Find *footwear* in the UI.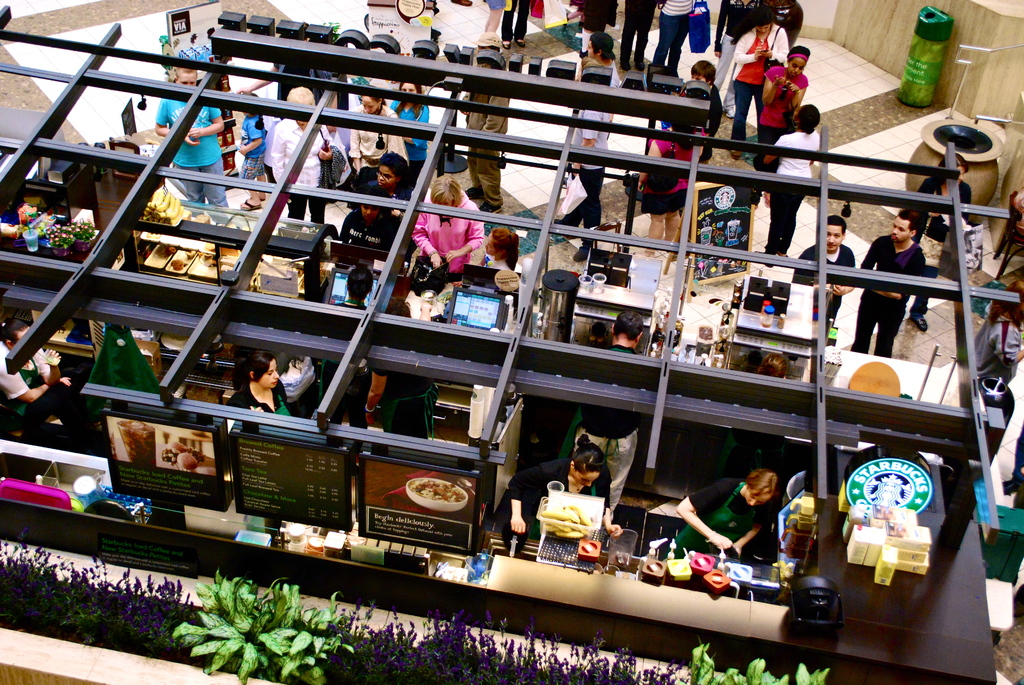
UI element at bbox=(616, 60, 628, 70).
